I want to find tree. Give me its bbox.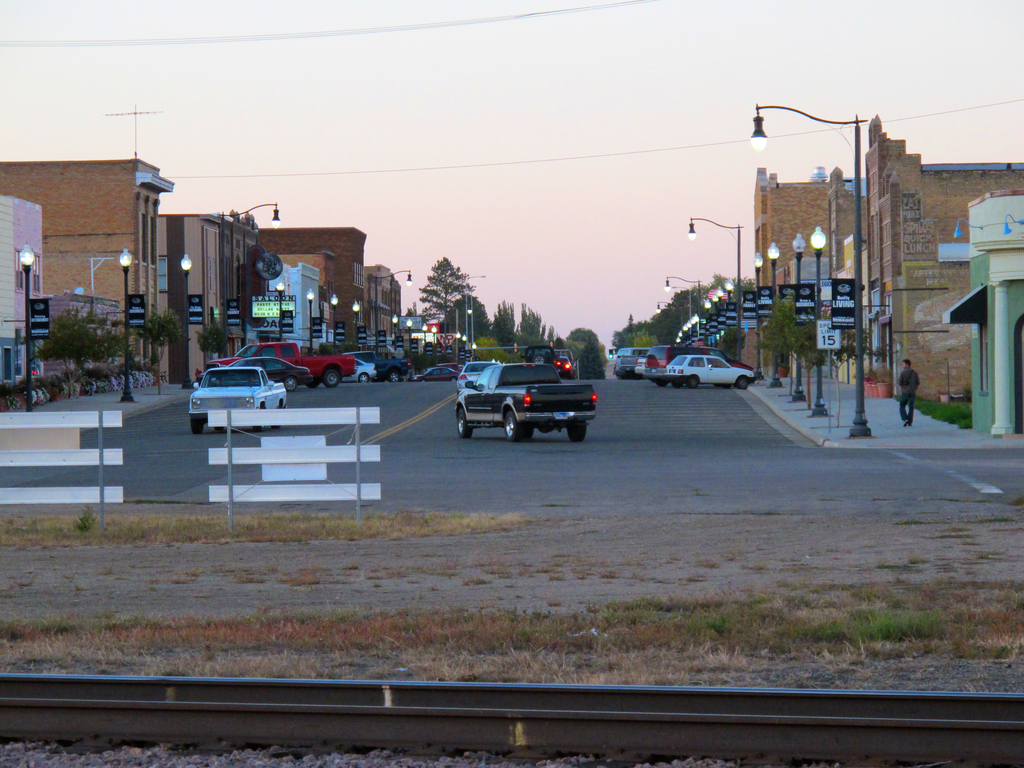
(137,308,182,394).
